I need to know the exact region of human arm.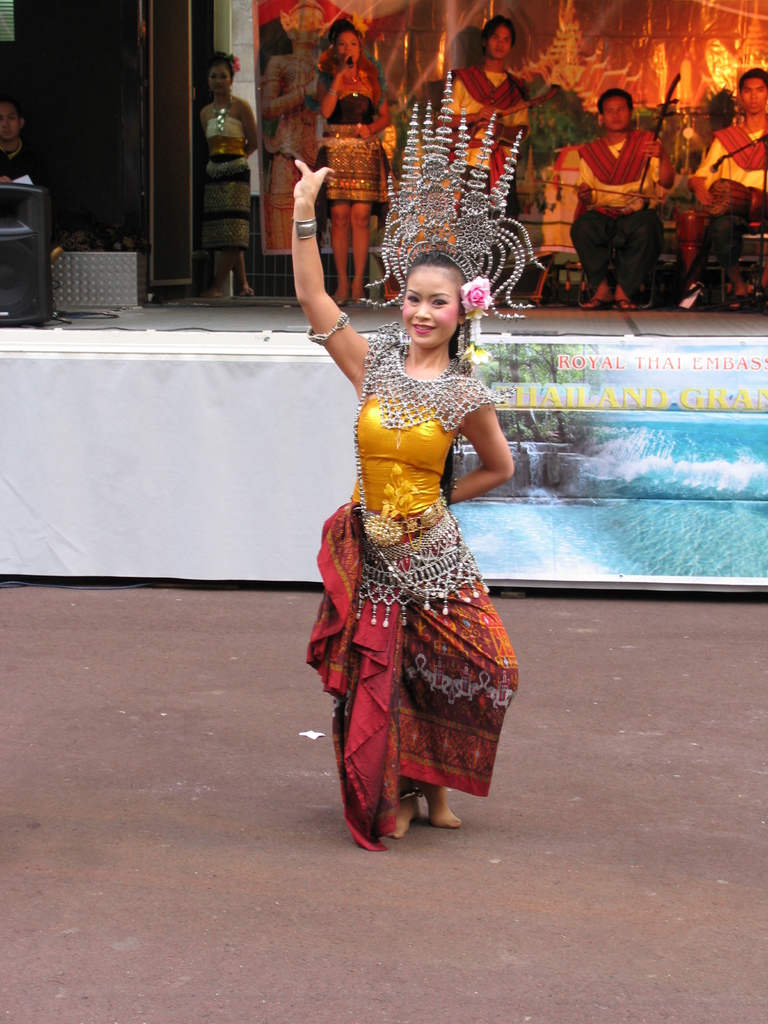
Region: [426, 71, 498, 131].
